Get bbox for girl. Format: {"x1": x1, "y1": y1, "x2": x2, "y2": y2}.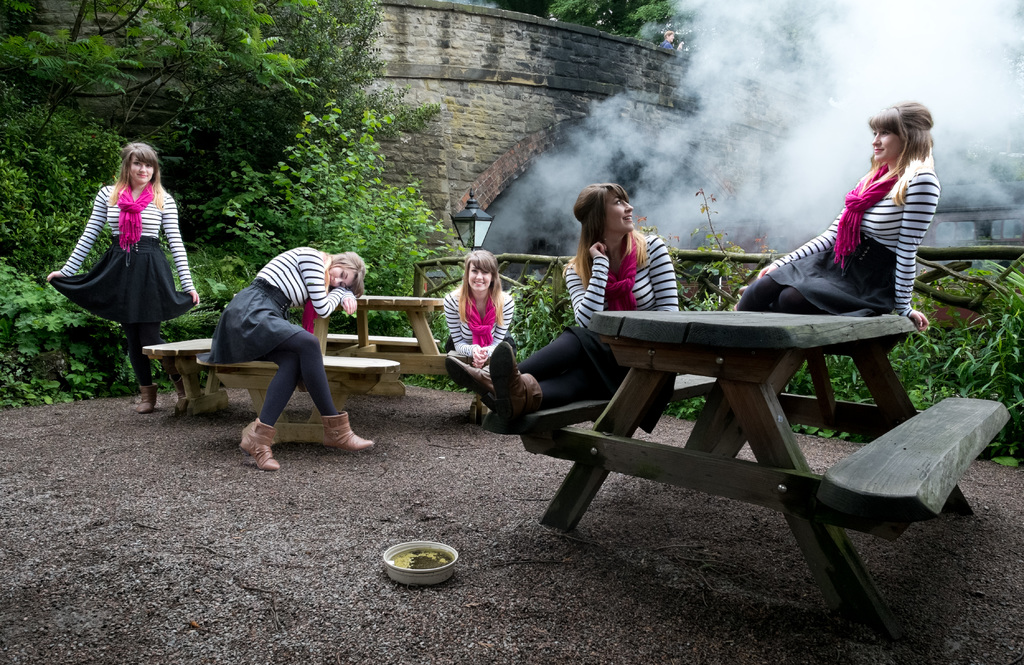
{"x1": 196, "y1": 244, "x2": 387, "y2": 469}.
